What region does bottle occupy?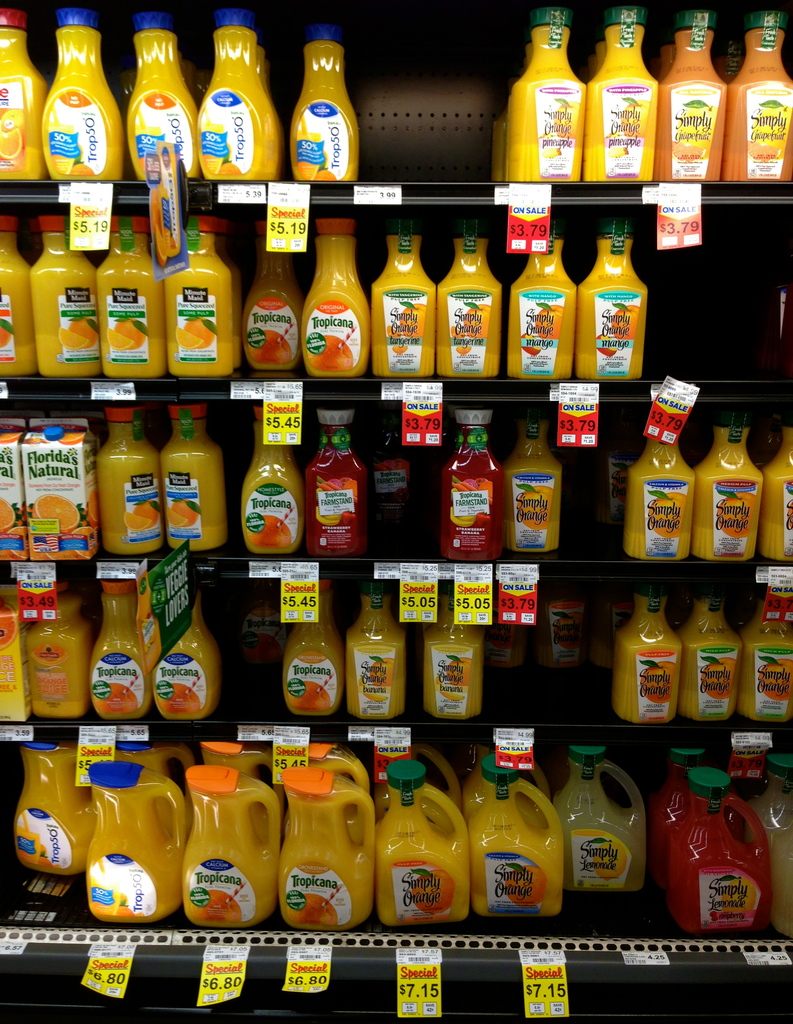
detection(597, 417, 646, 536).
